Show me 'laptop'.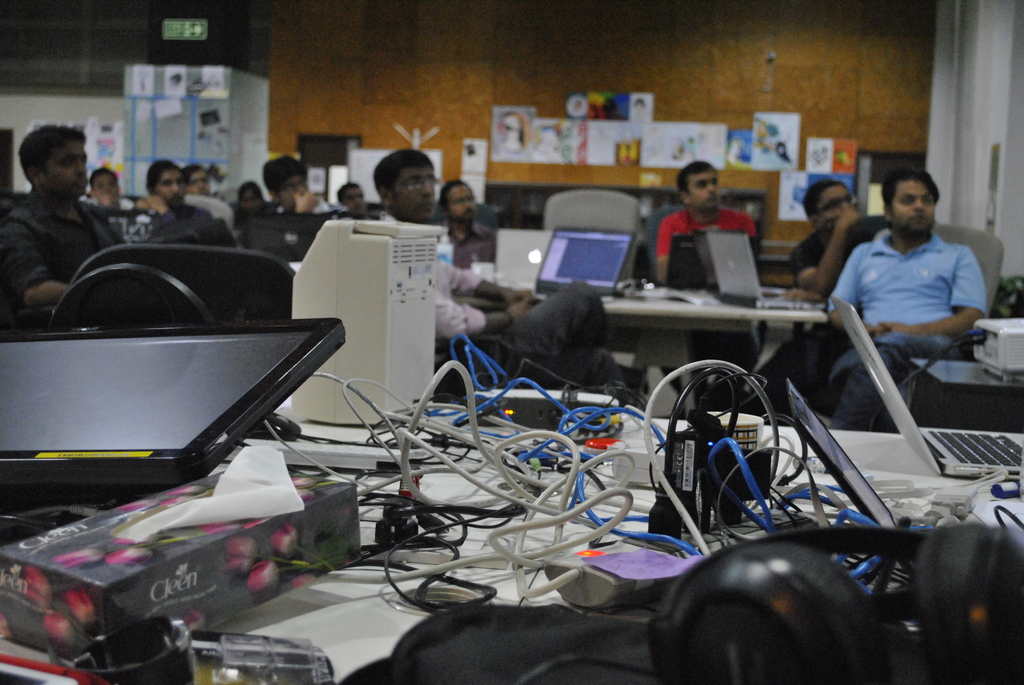
'laptop' is here: bbox=(493, 228, 553, 288).
